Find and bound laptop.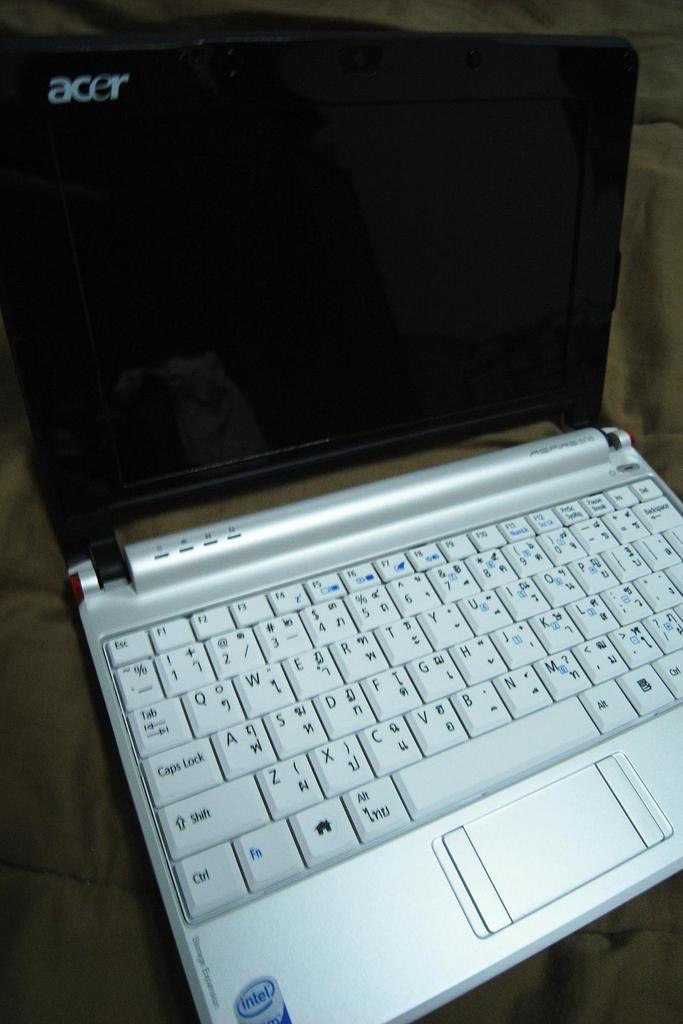
Bound: left=0, top=18, right=682, bottom=1023.
